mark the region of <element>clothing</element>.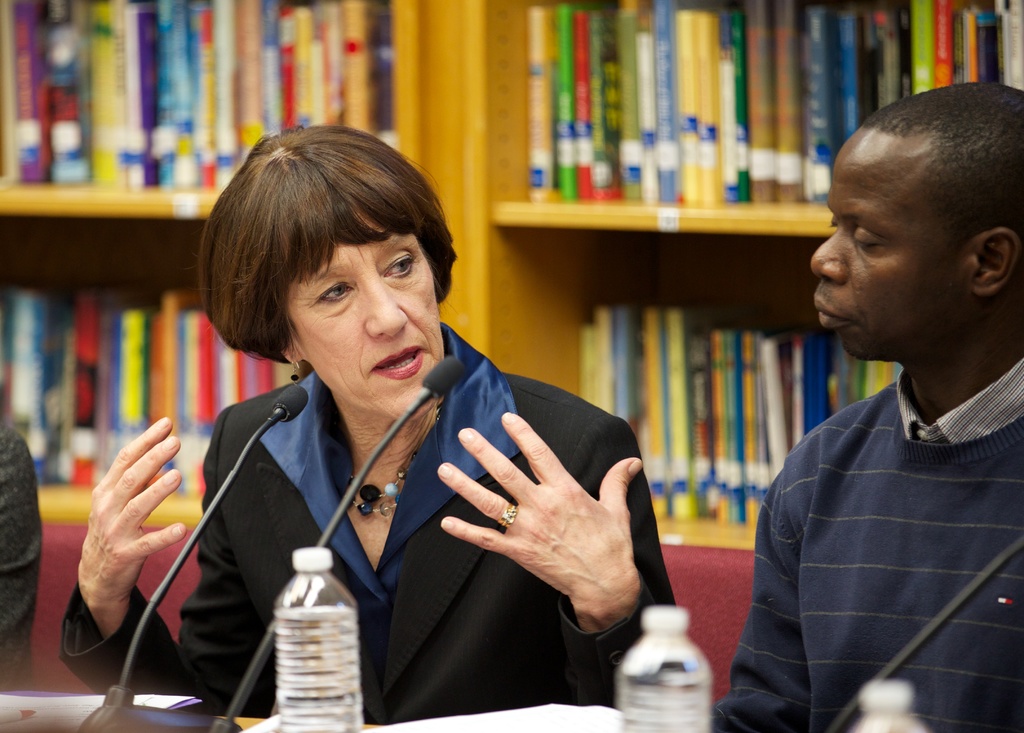
Region: x1=707, y1=356, x2=1023, y2=732.
